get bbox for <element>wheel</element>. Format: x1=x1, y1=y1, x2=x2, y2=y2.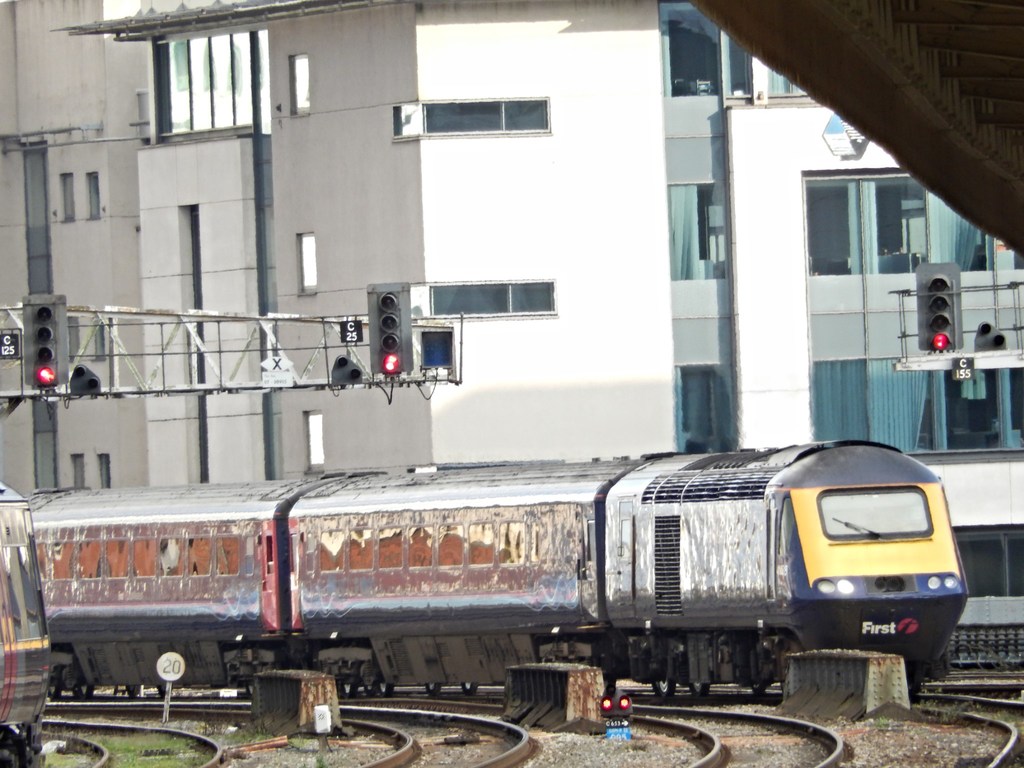
x1=365, y1=682, x2=376, y2=695.
